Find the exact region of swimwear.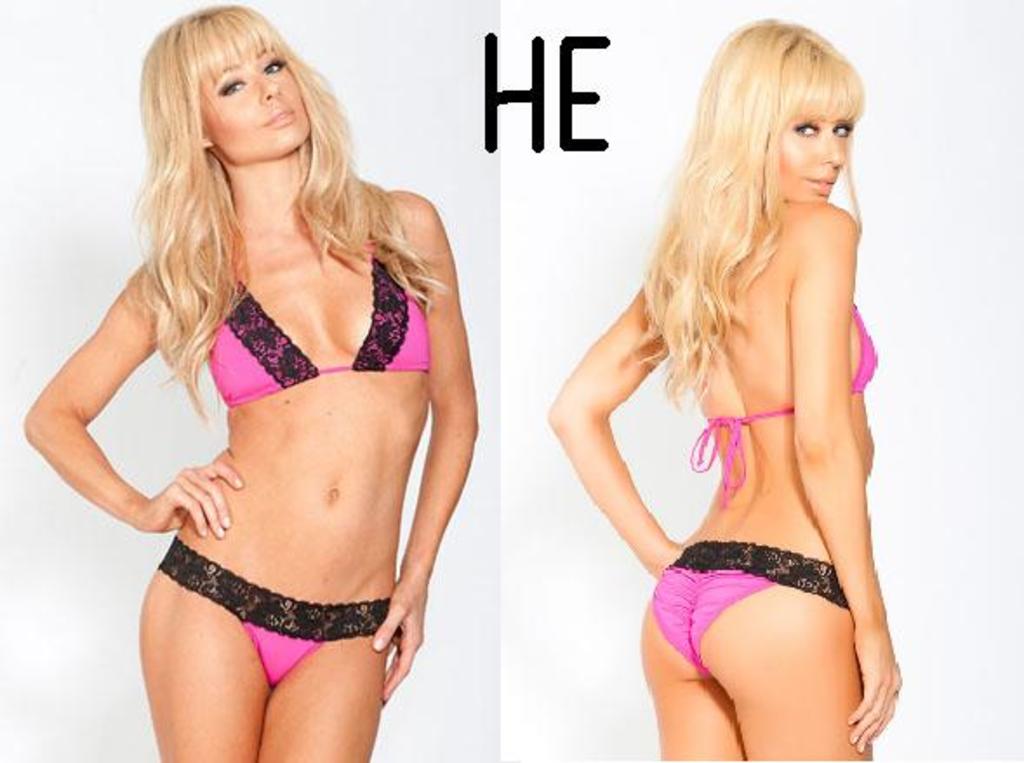
Exact region: (left=155, top=539, right=391, bottom=699).
